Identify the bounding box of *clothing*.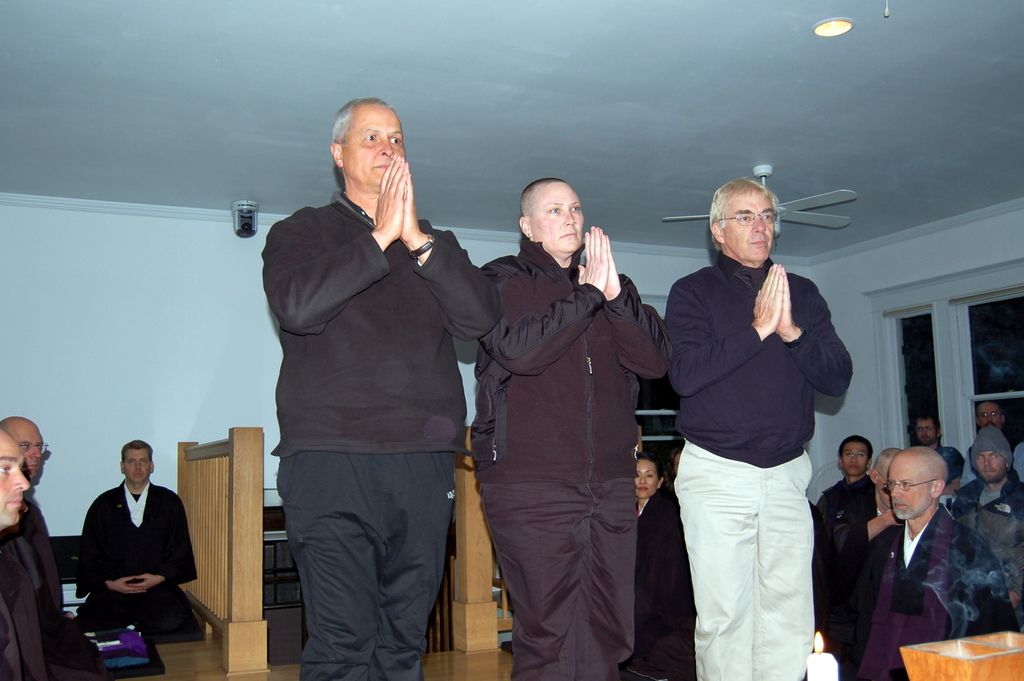
472,239,673,680.
